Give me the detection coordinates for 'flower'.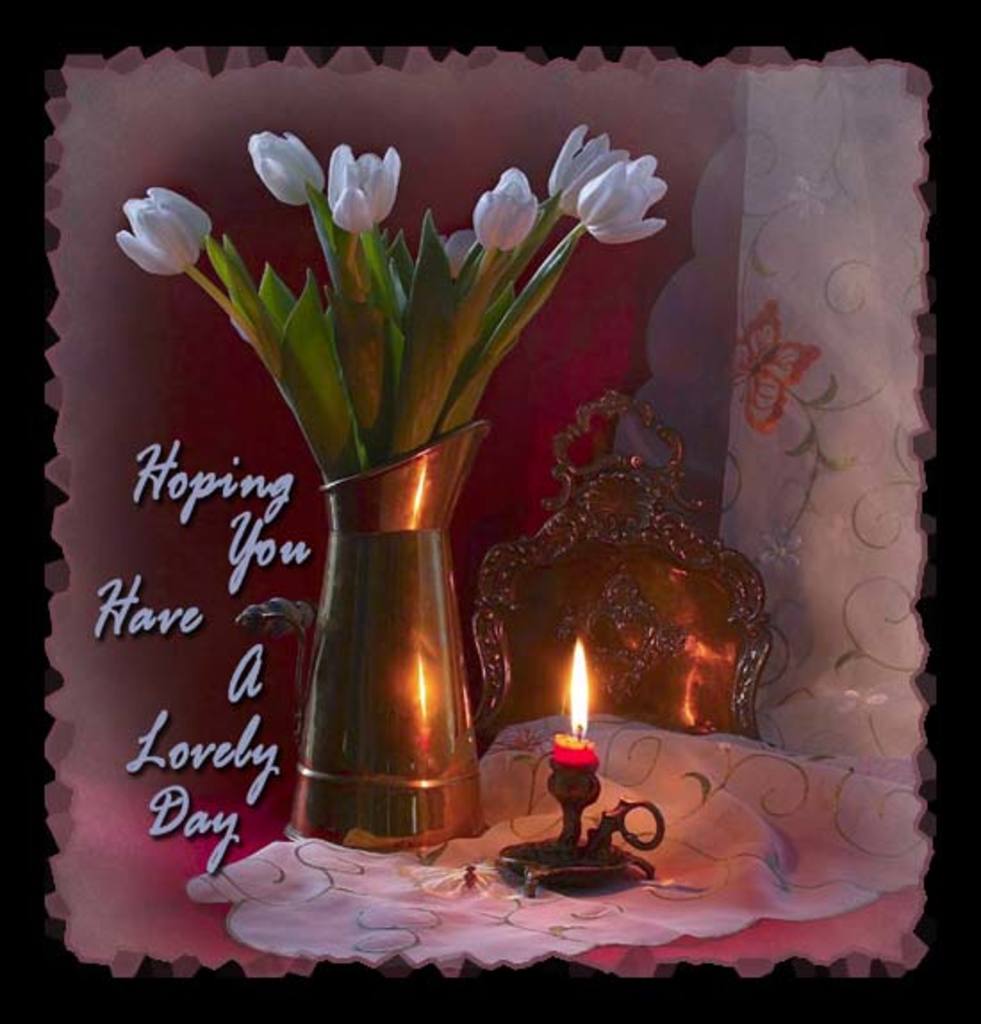
crop(109, 202, 187, 278).
